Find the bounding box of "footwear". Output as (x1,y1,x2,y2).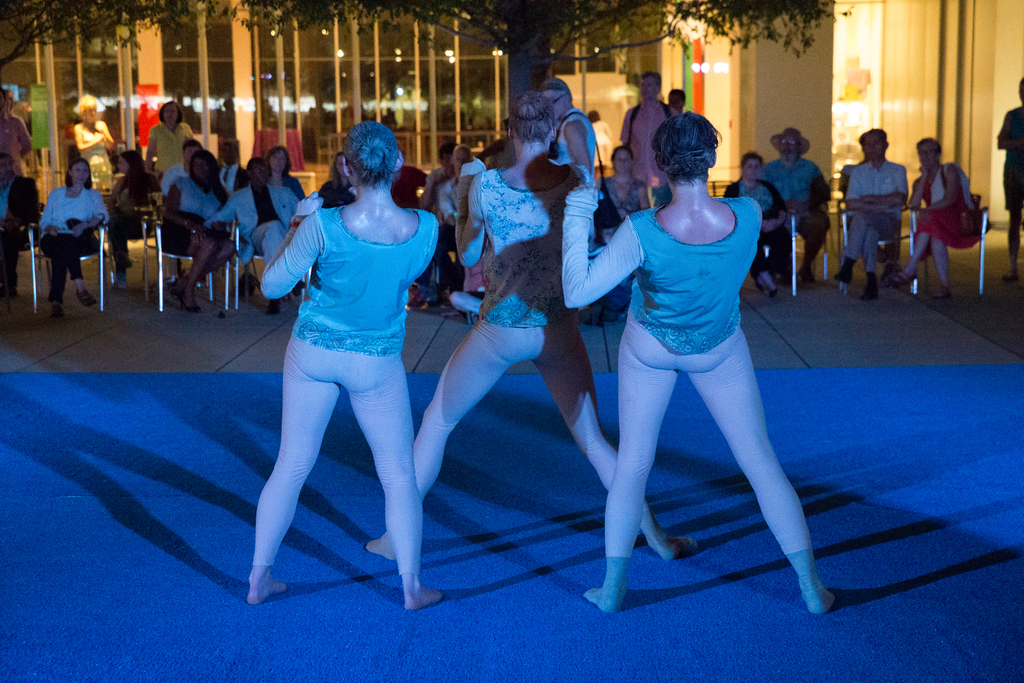
(267,299,282,318).
